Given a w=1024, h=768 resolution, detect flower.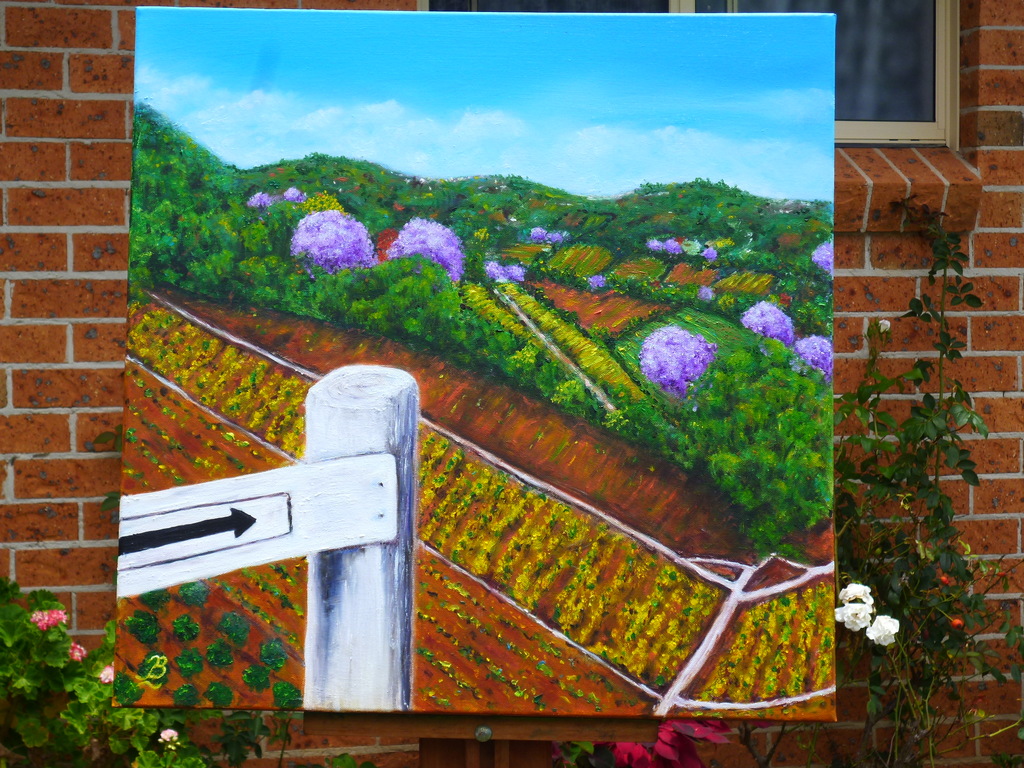
<box>271,186,379,286</box>.
